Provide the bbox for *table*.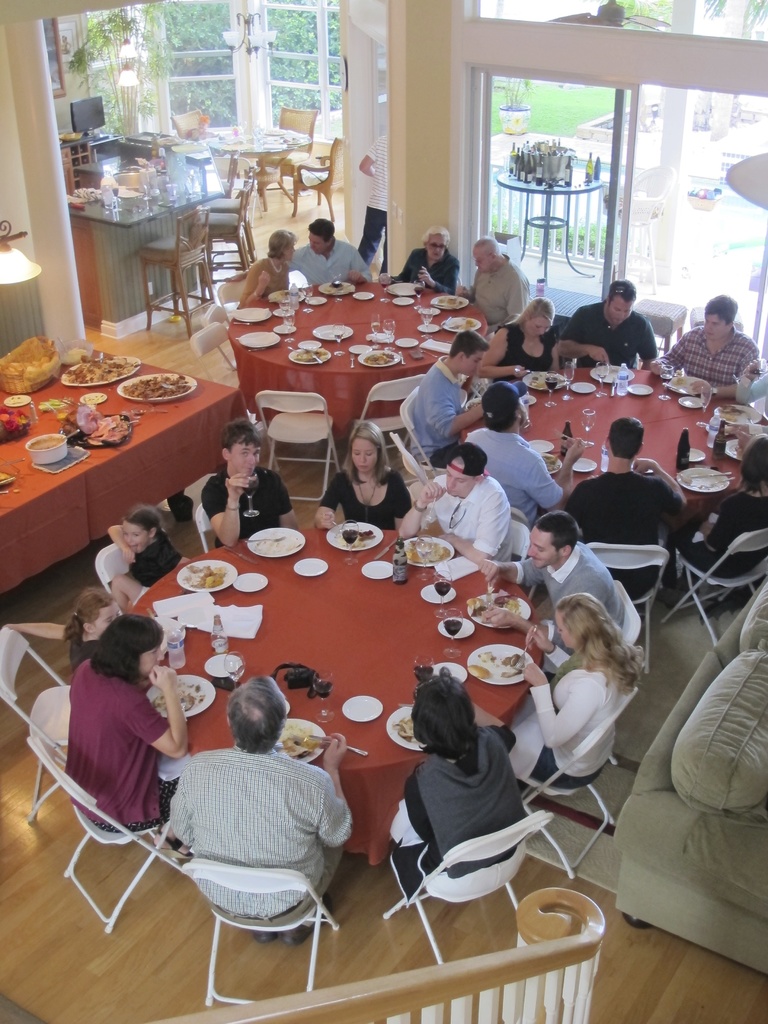
left=200, top=296, right=507, bottom=438.
